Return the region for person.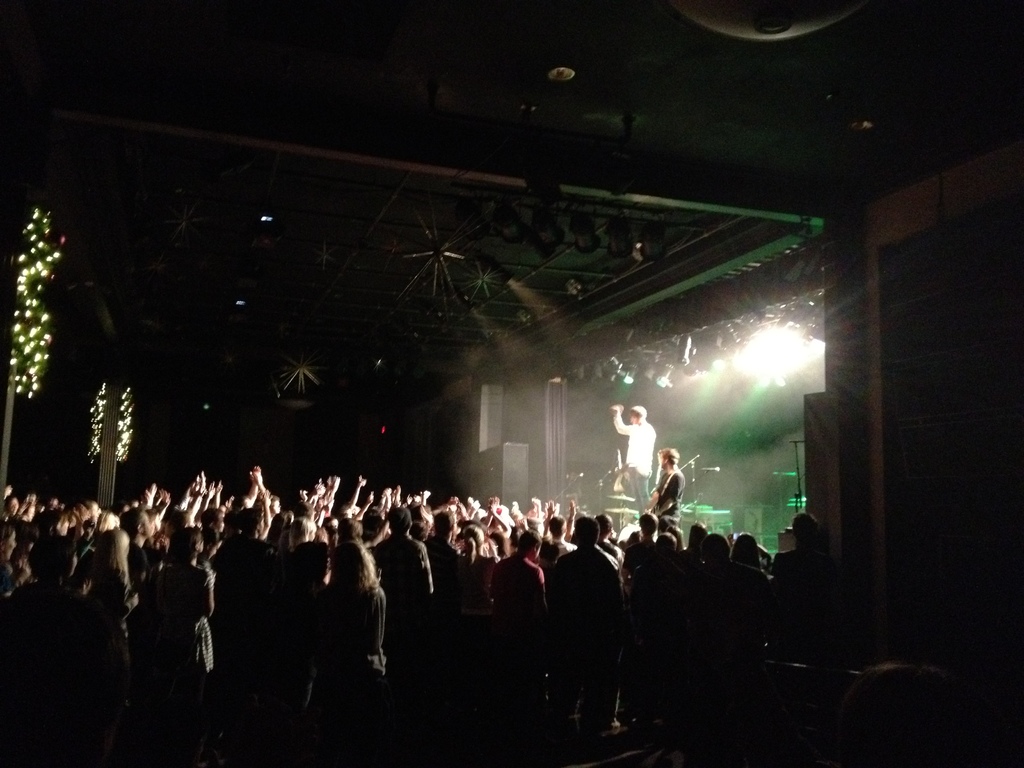
<region>838, 664, 982, 767</region>.
